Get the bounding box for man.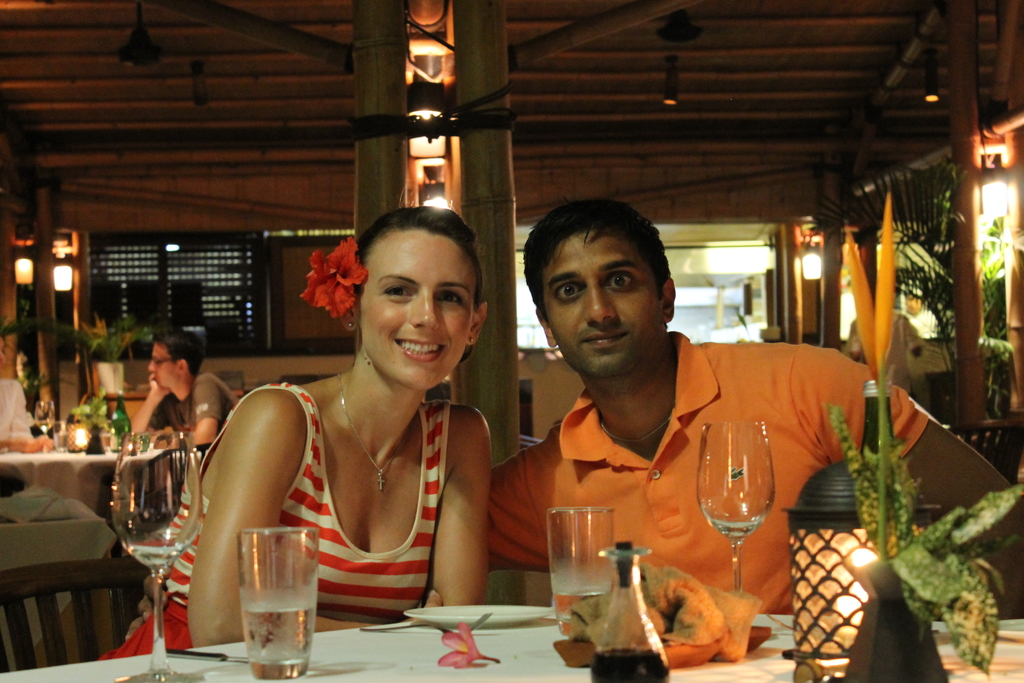
left=124, top=346, right=197, bottom=459.
